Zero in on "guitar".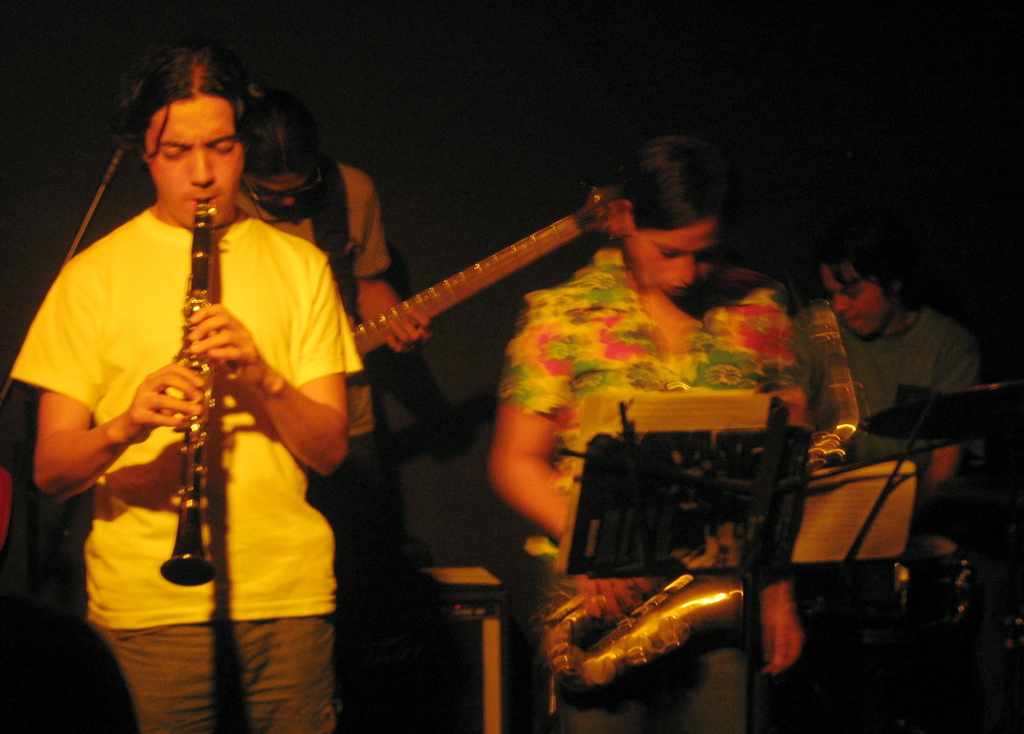
Zeroed in: [351, 183, 621, 357].
